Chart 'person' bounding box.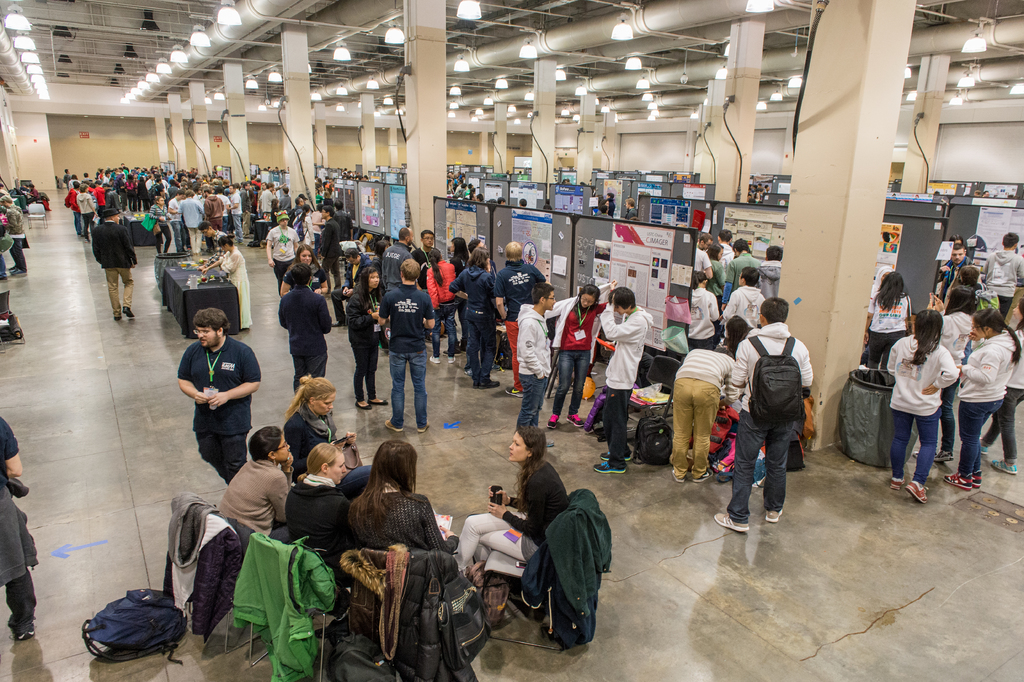
Charted: 941,236,974,278.
